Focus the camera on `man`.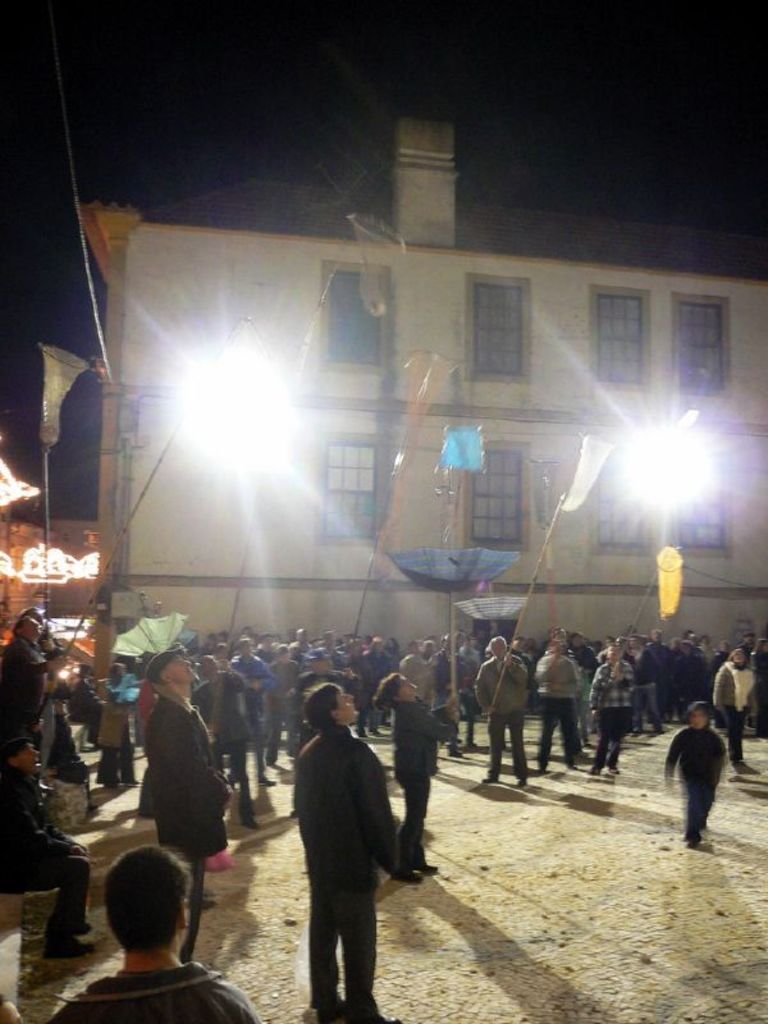
Focus region: left=570, top=639, right=637, bottom=777.
